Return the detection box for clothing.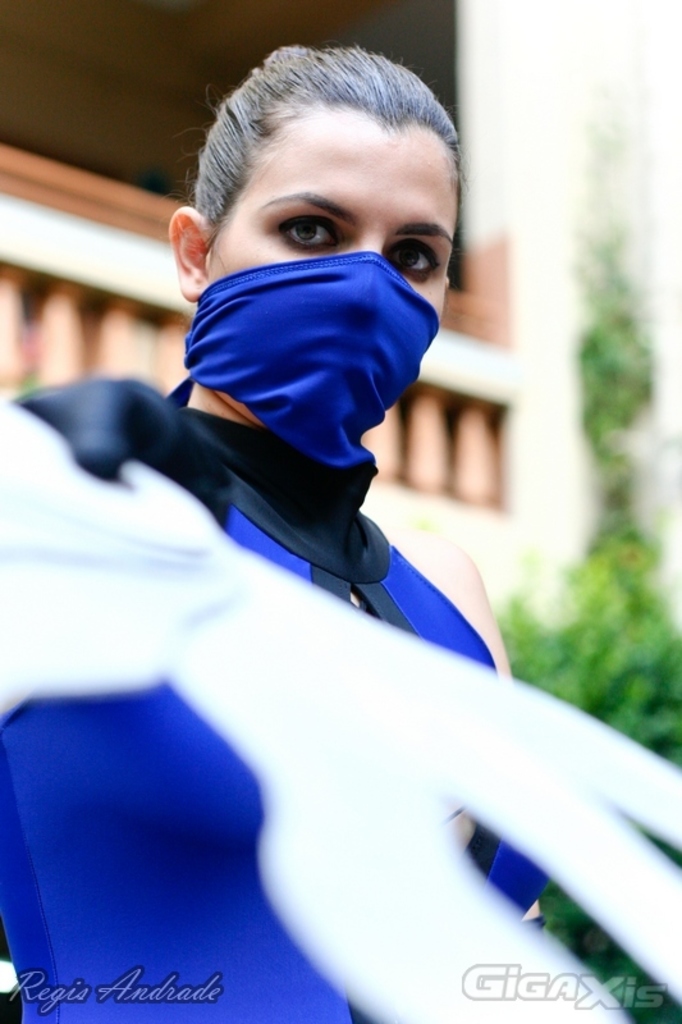
64 192 550 861.
